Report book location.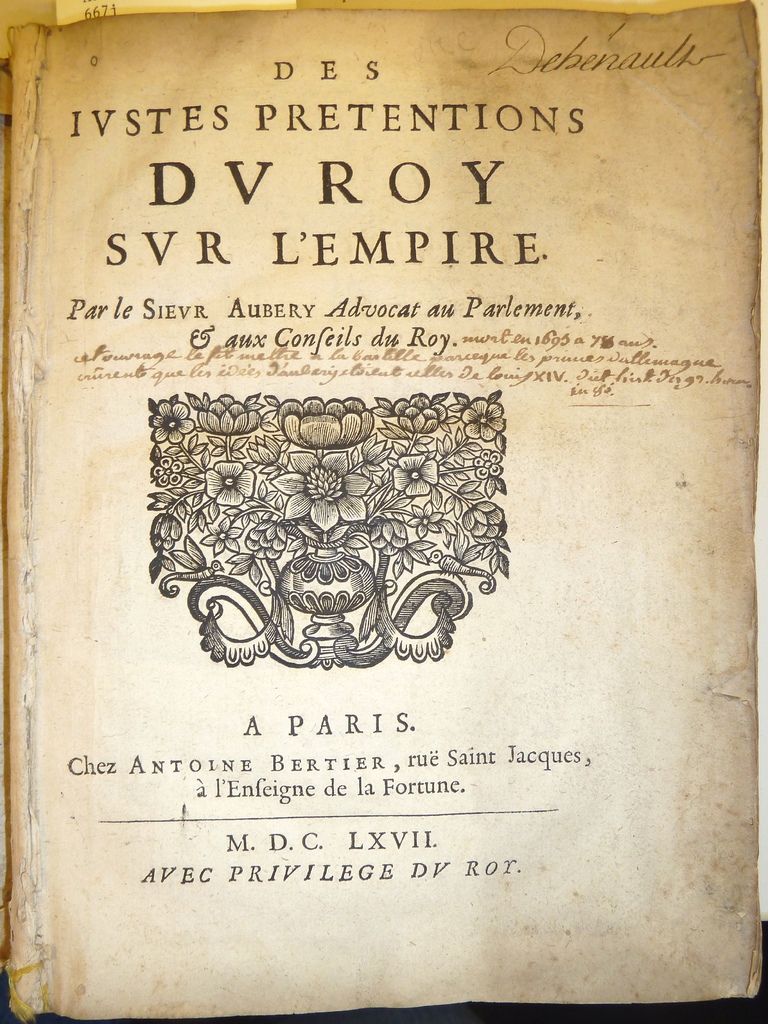
Report: {"x1": 0, "y1": 9, "x2": 767, "y2": 1022}.
